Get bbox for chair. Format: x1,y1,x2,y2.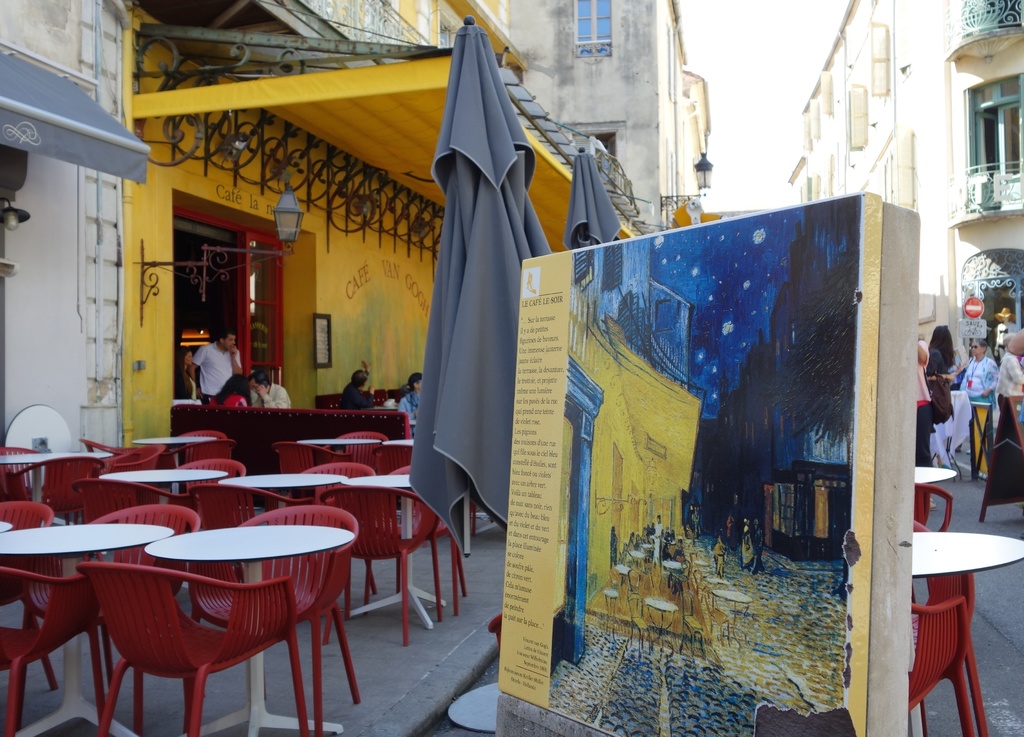
0,447,42,498.
